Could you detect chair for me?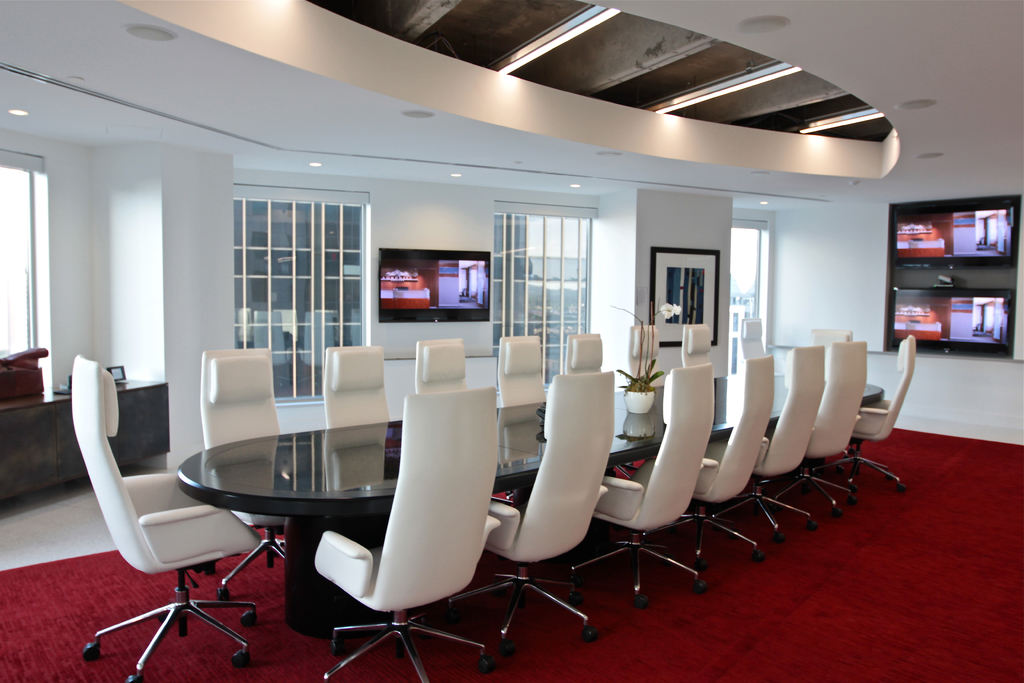
Detection result: [left=676, top=322, right=710, bottom=377].
